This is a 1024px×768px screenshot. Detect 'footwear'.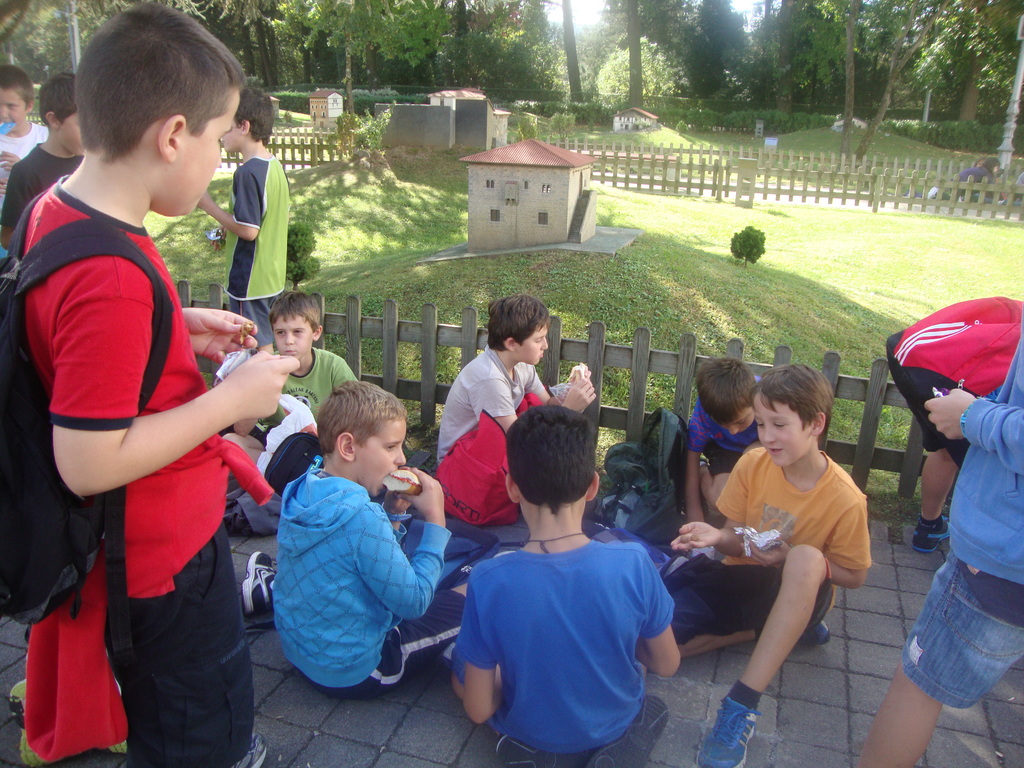
<region>758, 618, 838, 650</region>.
